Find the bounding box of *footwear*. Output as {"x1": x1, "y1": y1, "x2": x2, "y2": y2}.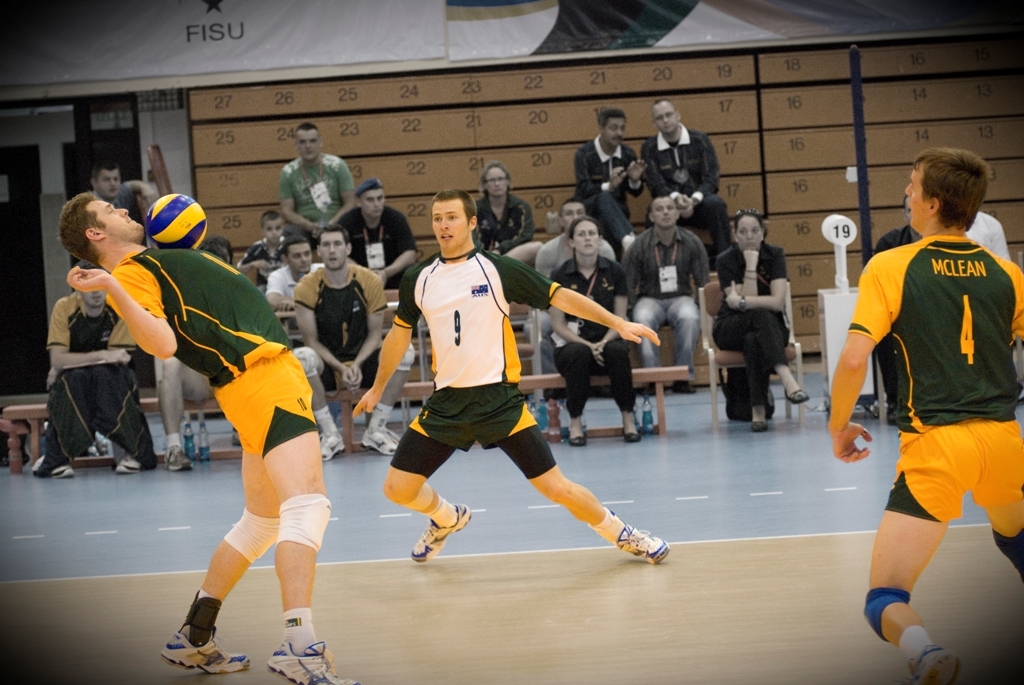
{"x1": 570, "y1": 424, "x2": 586, "y2": 442}.
